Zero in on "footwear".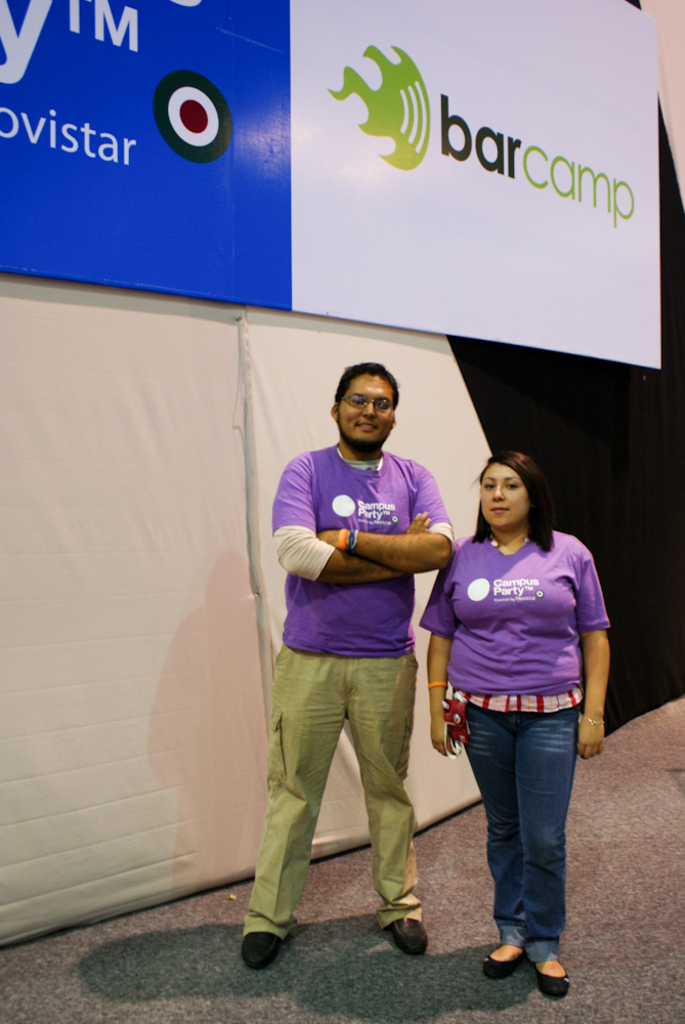
Zeroed in: bbox=(390, 914, 428, 962).
